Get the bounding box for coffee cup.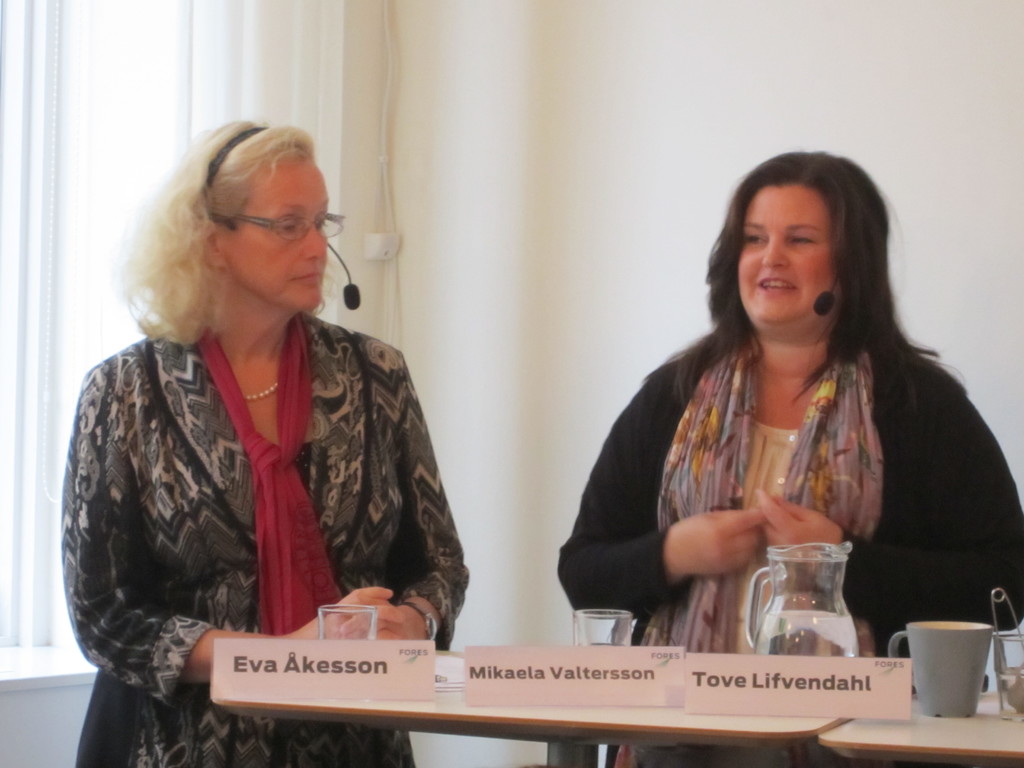
<bbox>883, 618, 997, 719</bbox>.
